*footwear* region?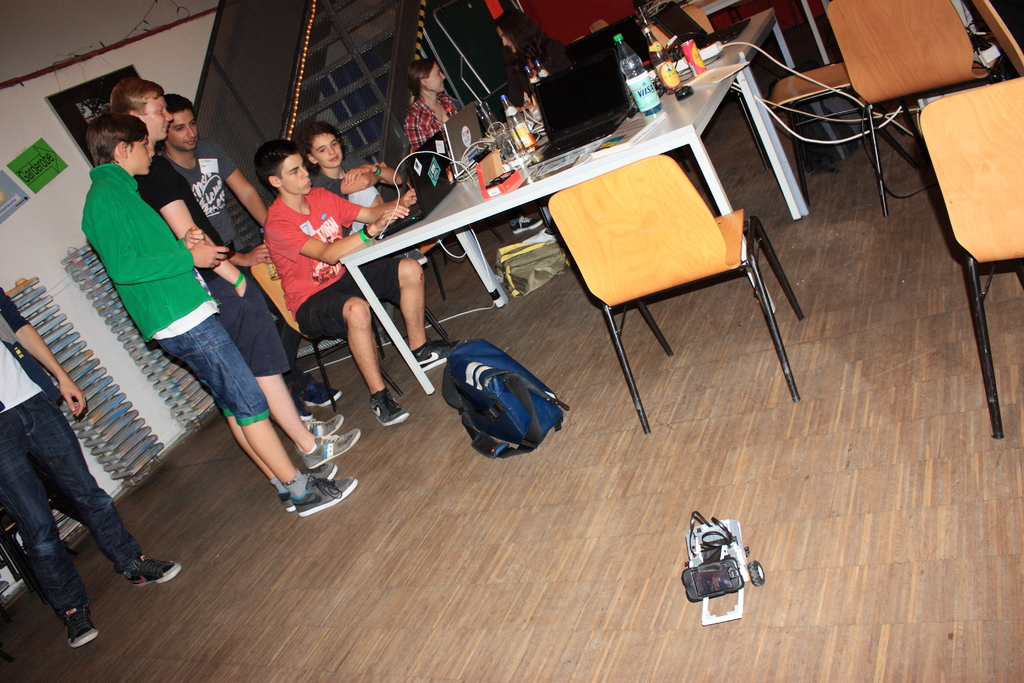
x1=394, y1=247, x2=427, y2=265
